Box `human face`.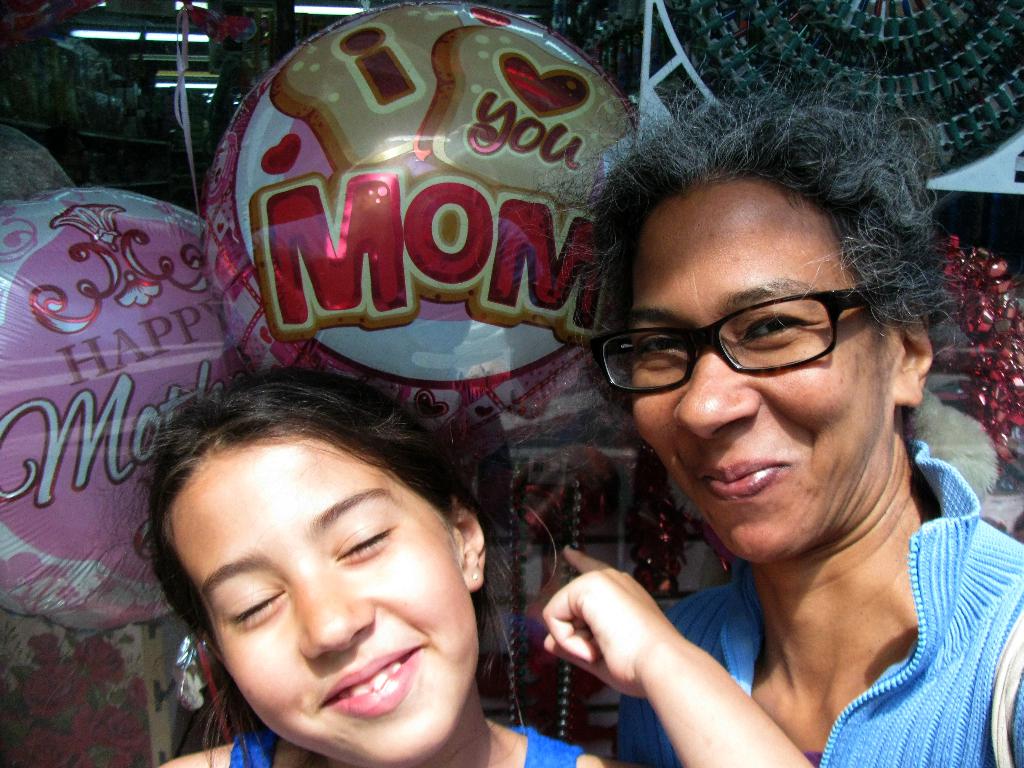
167/437/478/766.
